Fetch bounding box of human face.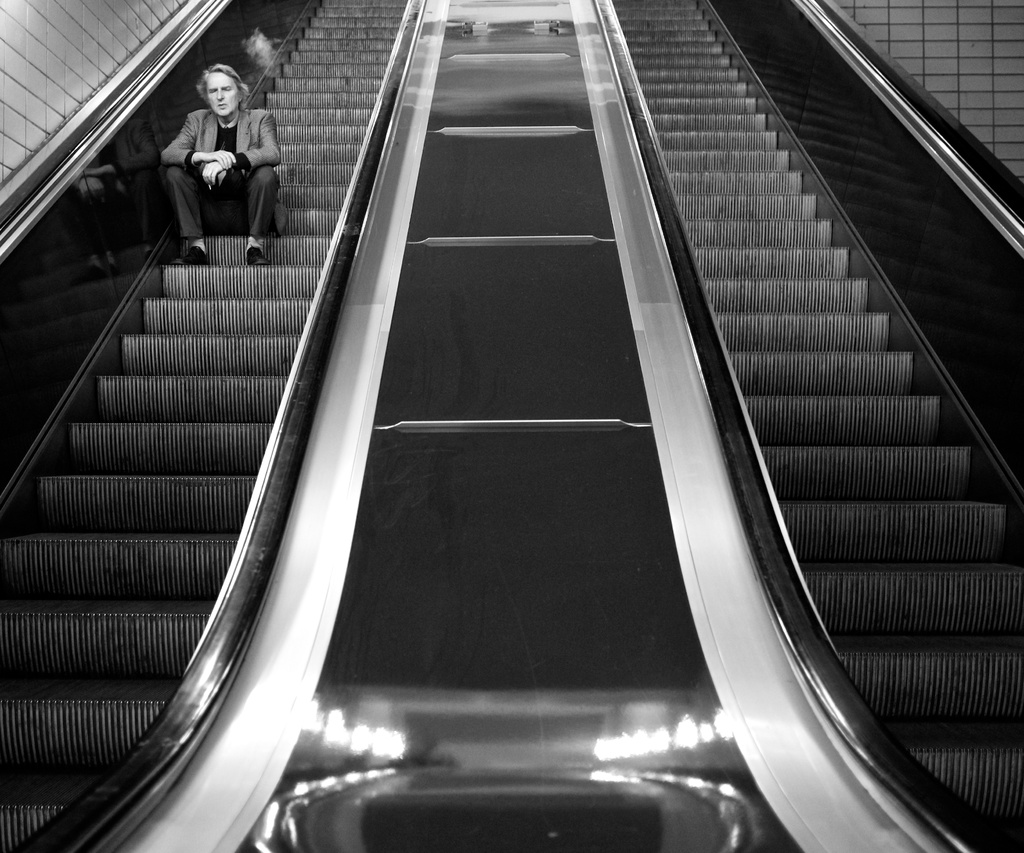
Bbox: select_region(209, 73, 237, 113).
